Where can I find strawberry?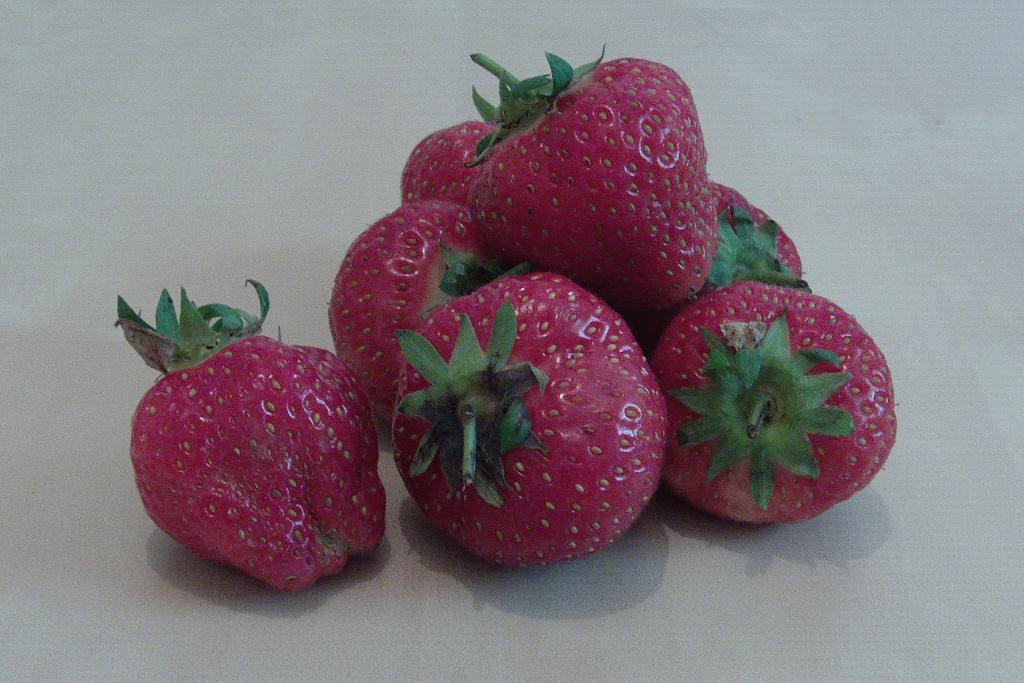
You can find it at <region>696, 179, 817, 285</region>.
